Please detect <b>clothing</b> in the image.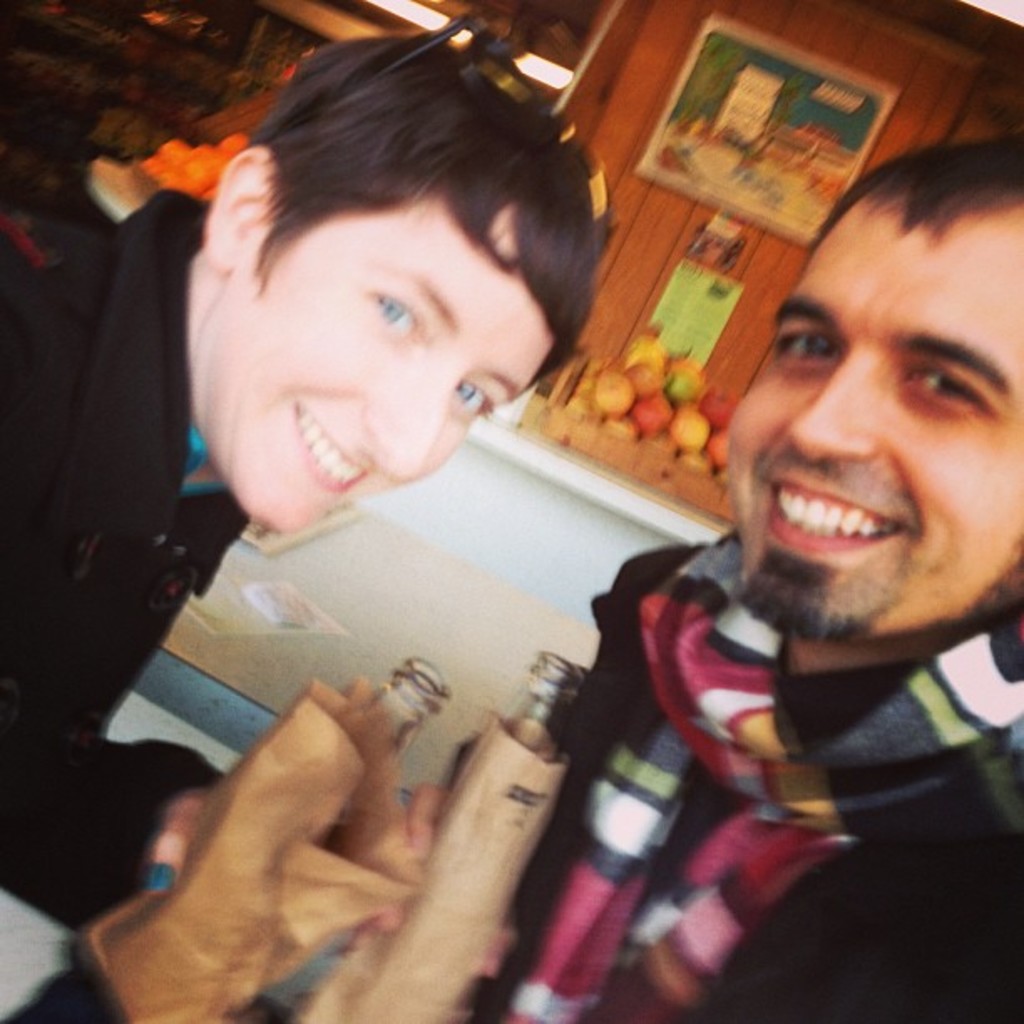
<bbox>468, 519, 1023, 1014</bbox>.
